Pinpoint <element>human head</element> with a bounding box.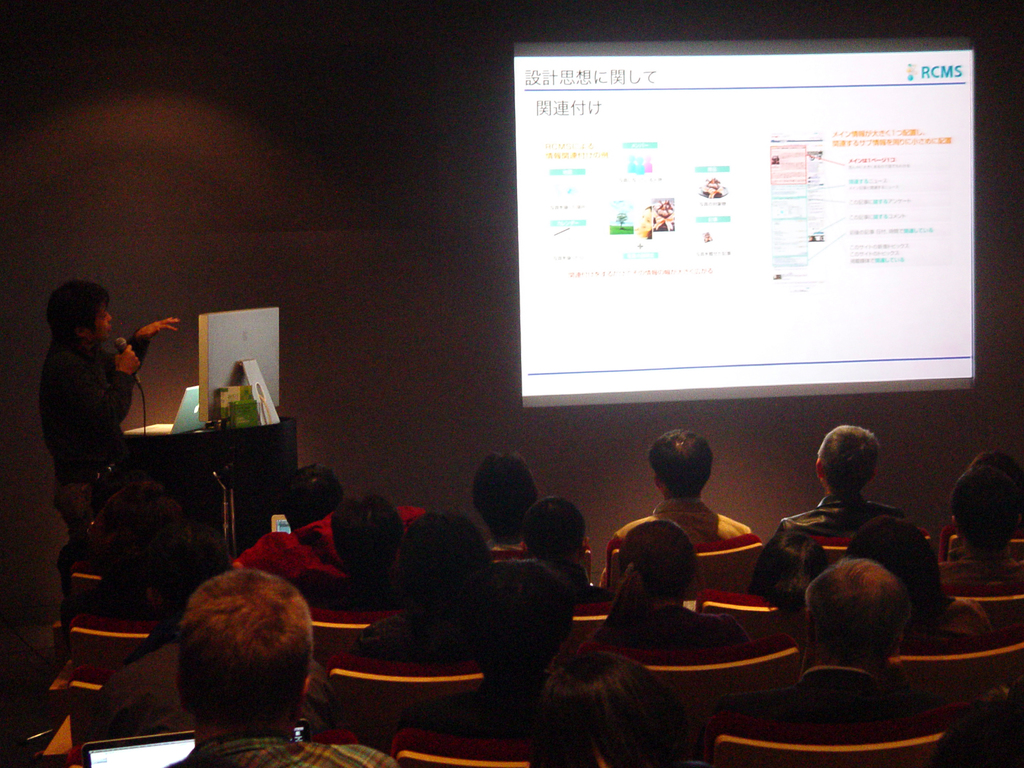
<region>649, 428, 716, 493</region>.
